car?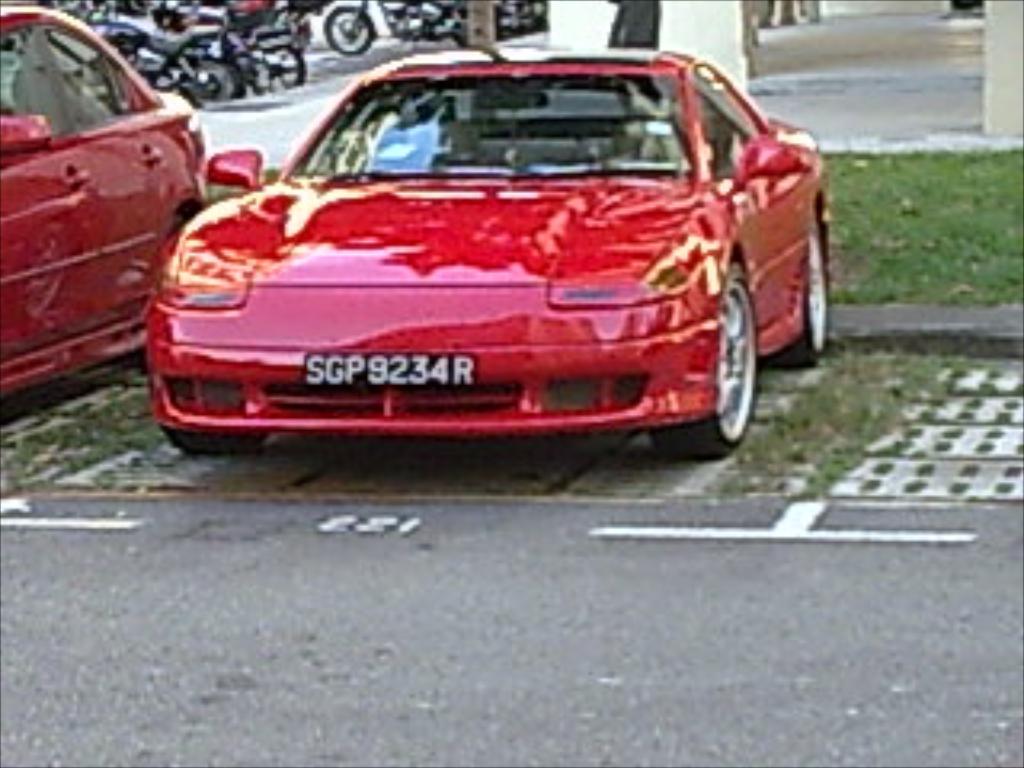
x1=0, y1=13, x2=205, y2=400
